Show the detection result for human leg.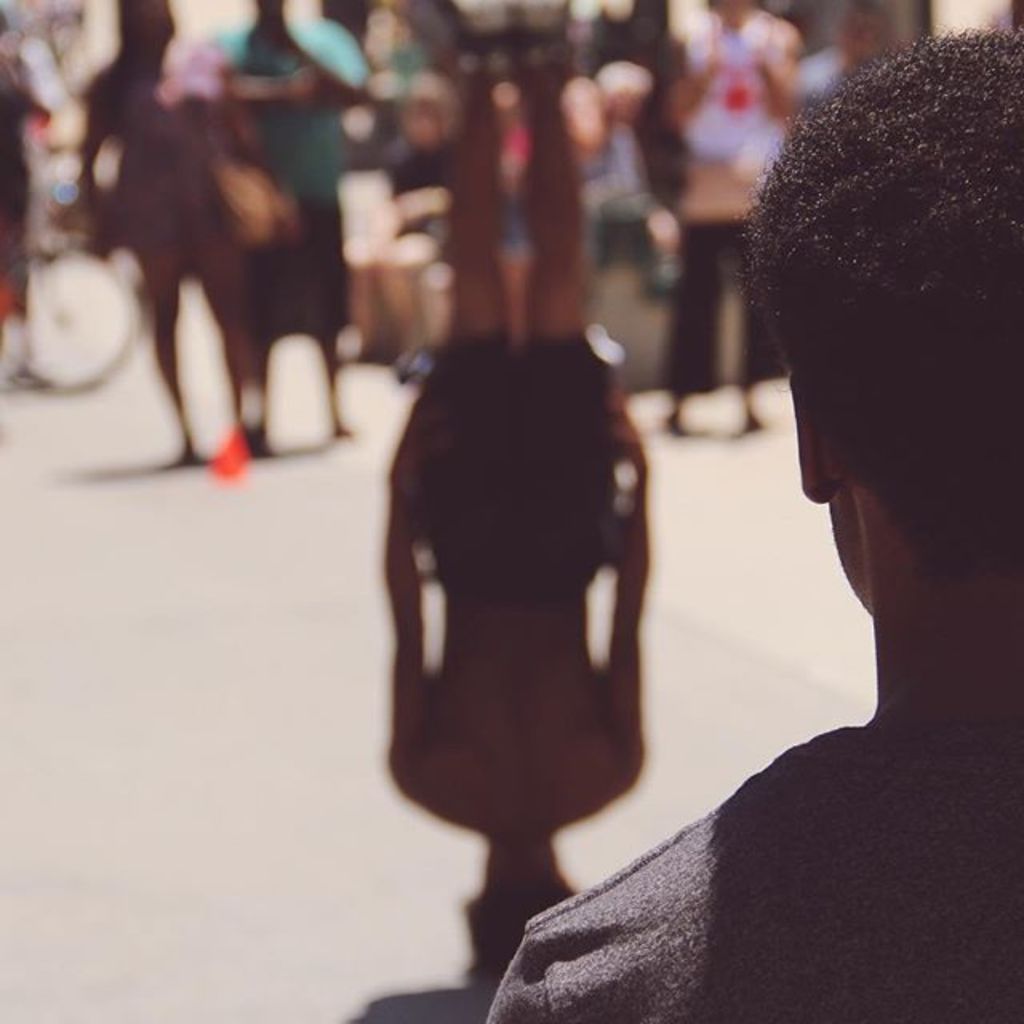
144:269:190:474.
